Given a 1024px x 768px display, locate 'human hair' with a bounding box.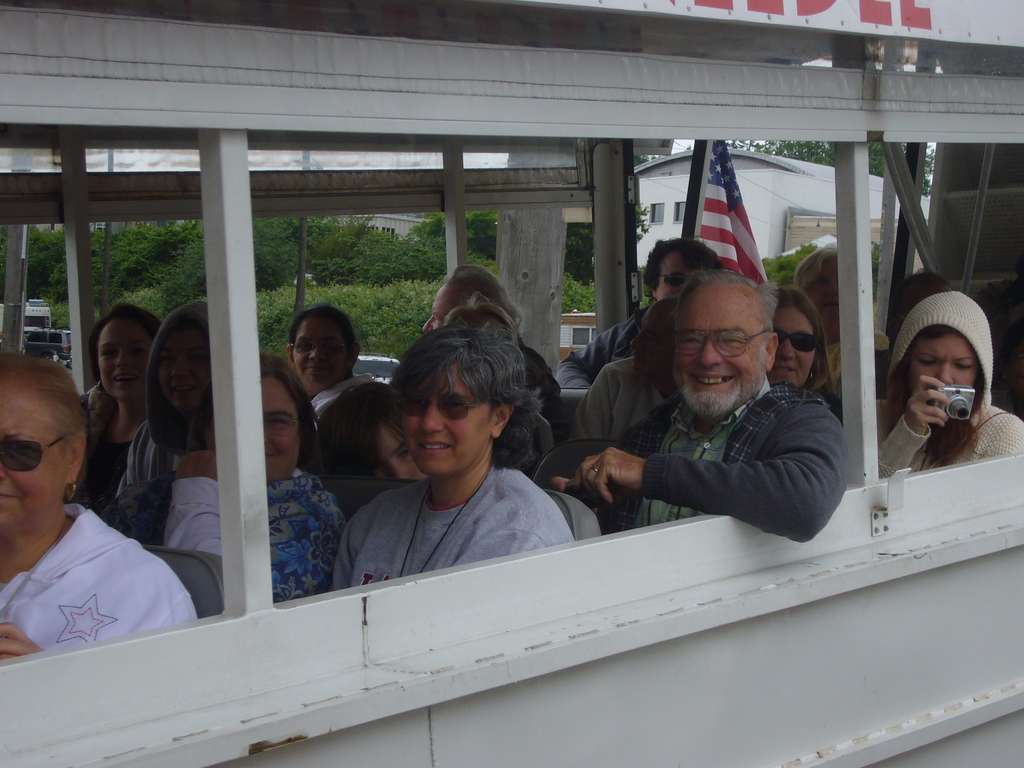
Located: 895 323 950 375.
